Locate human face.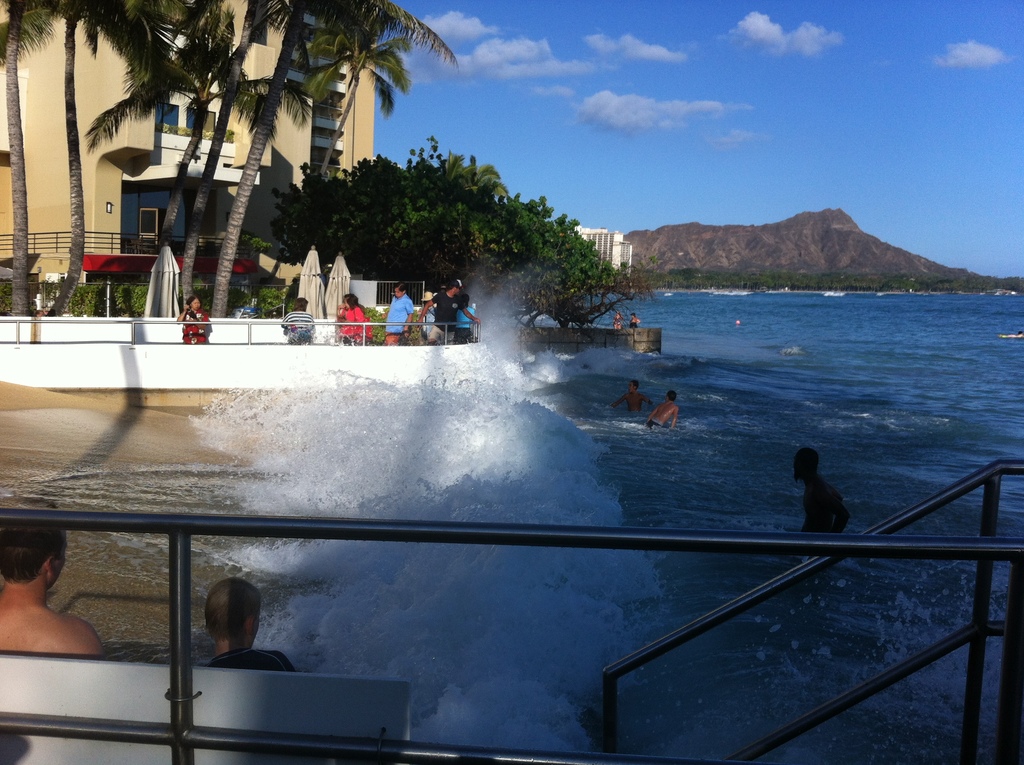
Bounding box: 626 382 636 394.
